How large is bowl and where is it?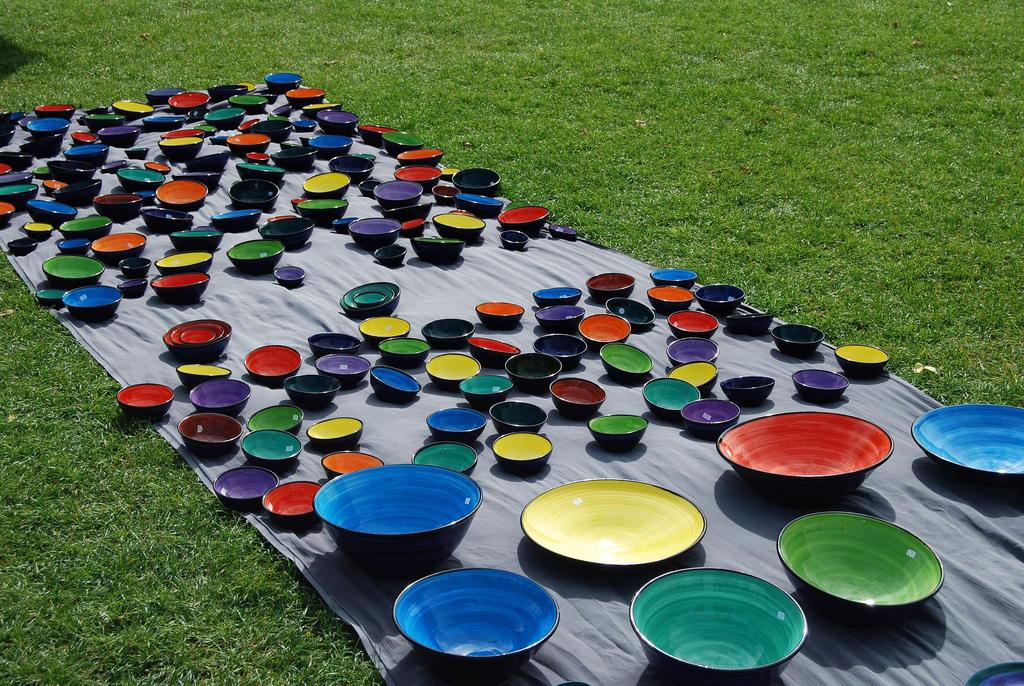
Bounding box: <region>170, 230, 223, 250</region>.
